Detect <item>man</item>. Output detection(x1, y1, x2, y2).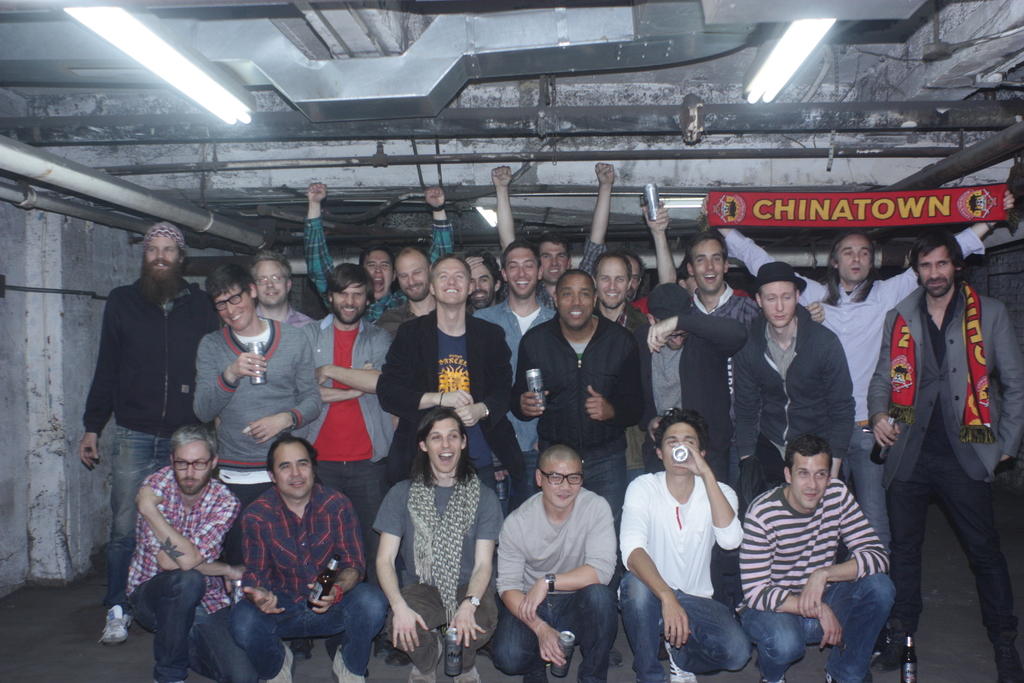
detection(384, 253, 527, 483).
